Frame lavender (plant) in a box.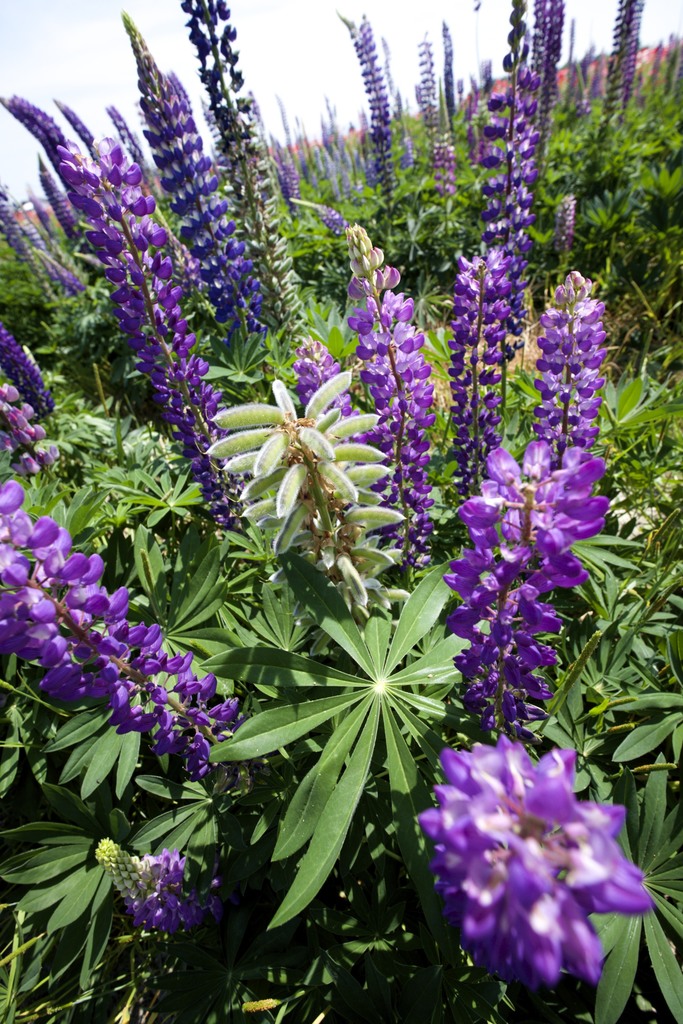
{"left": 429, "top": 432, "right": 620, "bottom": 755}.
